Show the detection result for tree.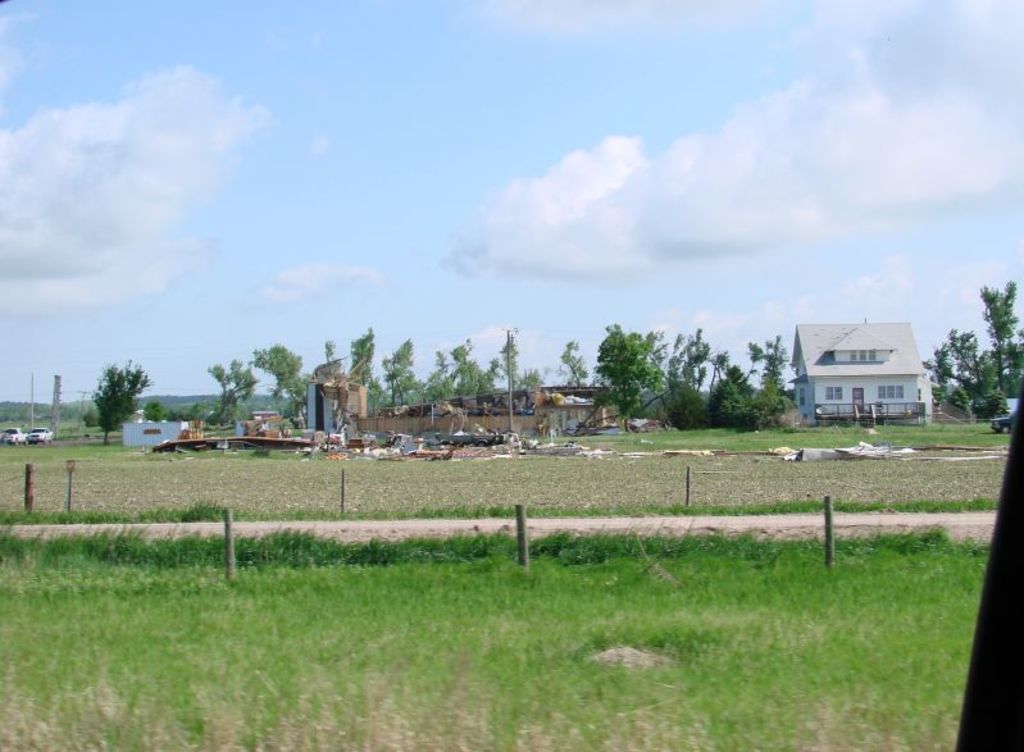
l=142, t=398, r=167, b=424.
